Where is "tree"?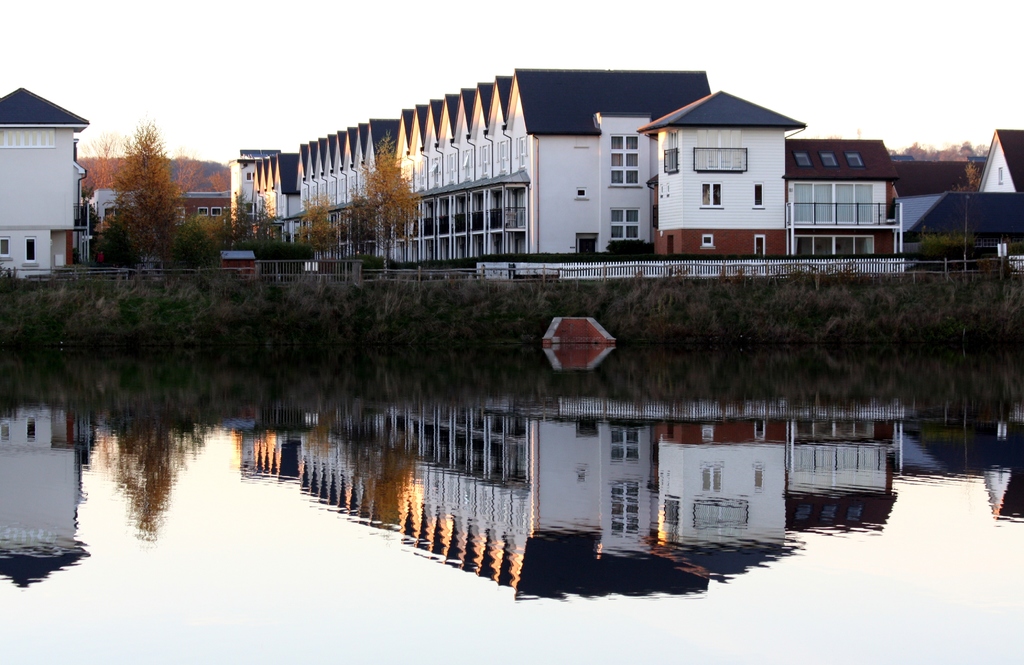
region(86, 106, 183, 271).
